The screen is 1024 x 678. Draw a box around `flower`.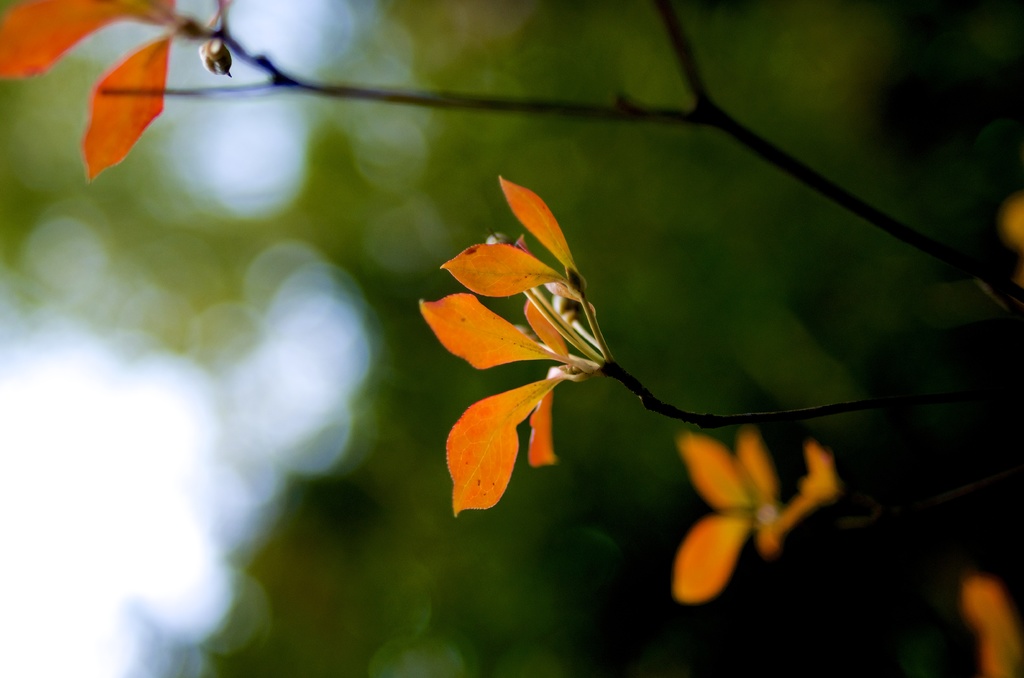
0:0:237:184.
